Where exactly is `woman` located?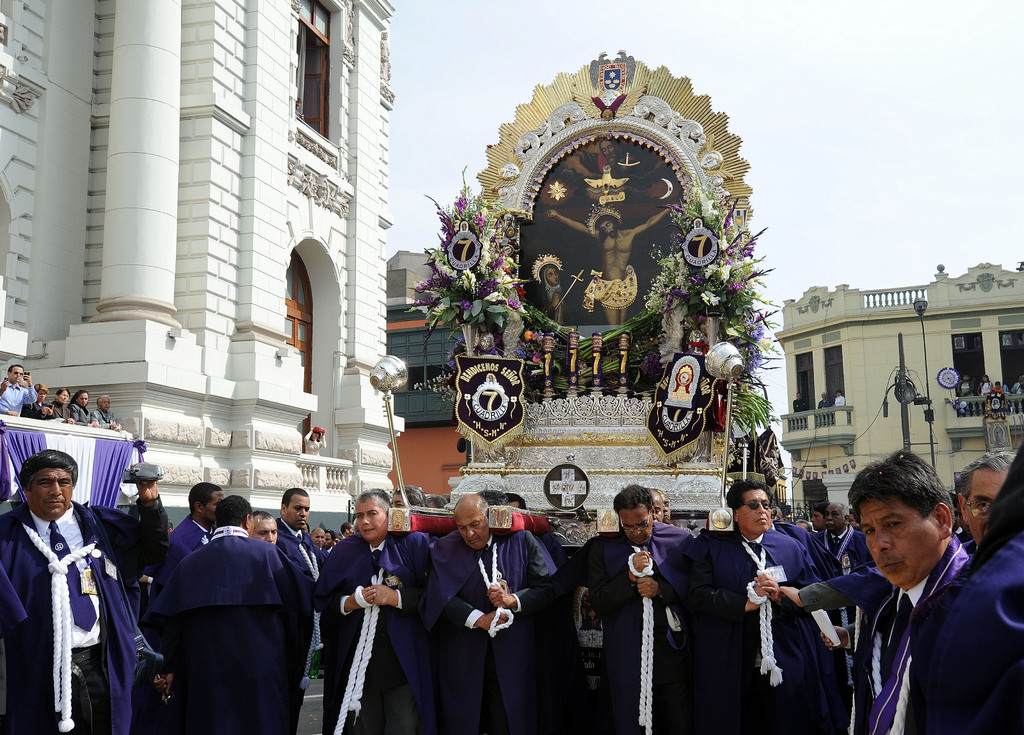
Its bounding box is box(47, 383, 74, 424).
